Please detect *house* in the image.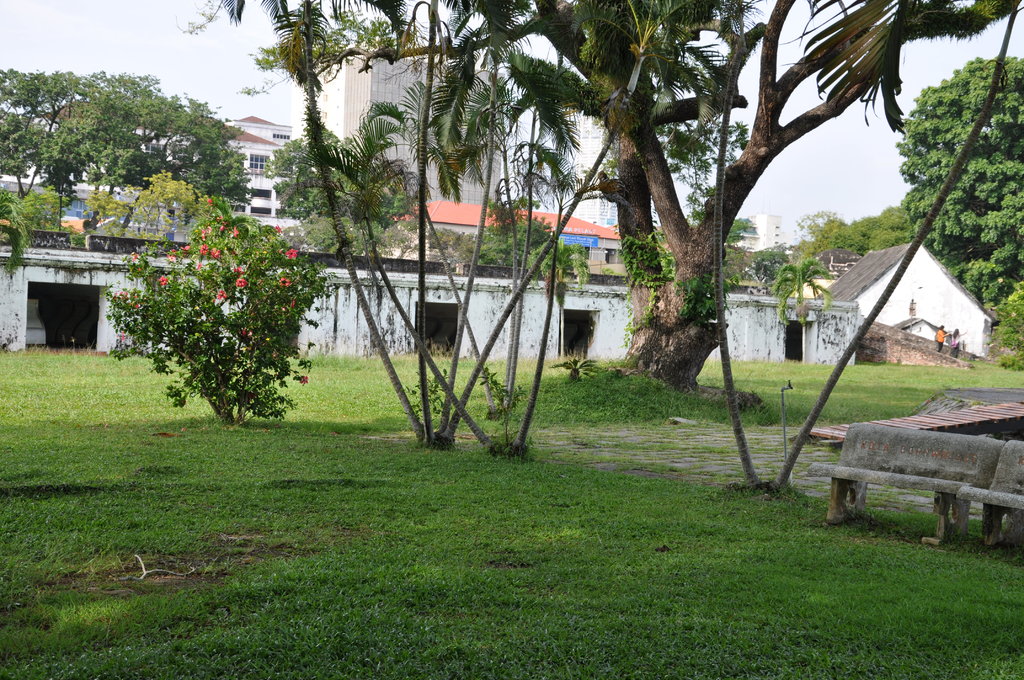
{"x1": 408, "y1": 186, "x2": 632, "y2": 266}.
